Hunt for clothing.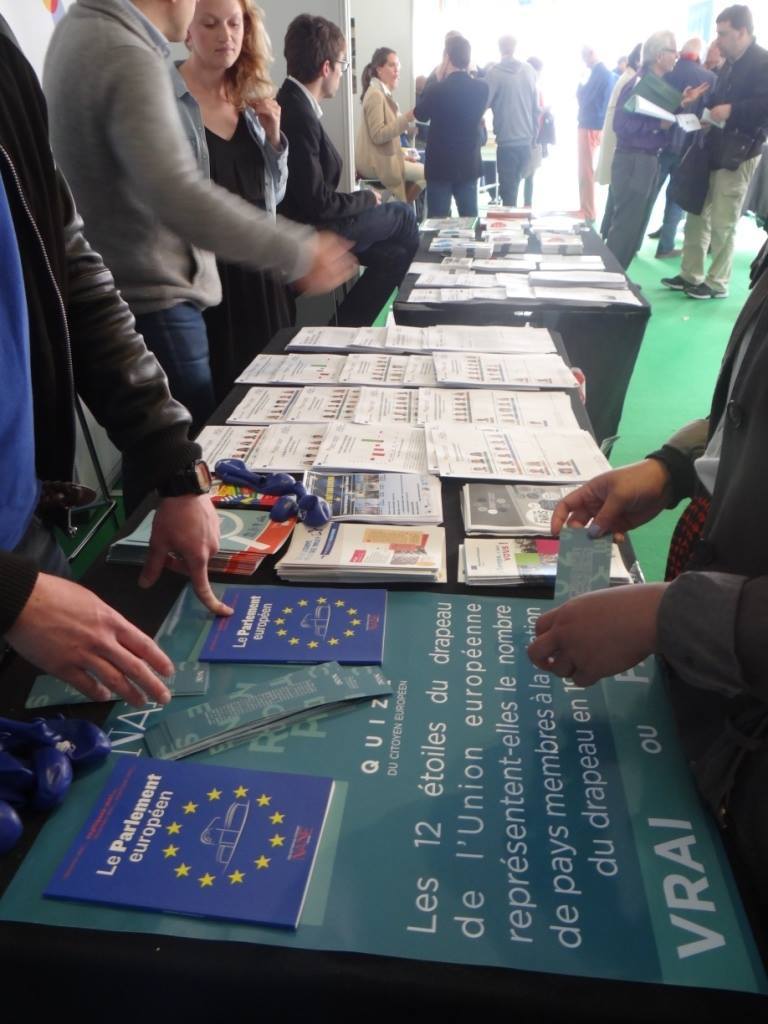
Hunted down at bbox=[488, 61, 545, 192].
